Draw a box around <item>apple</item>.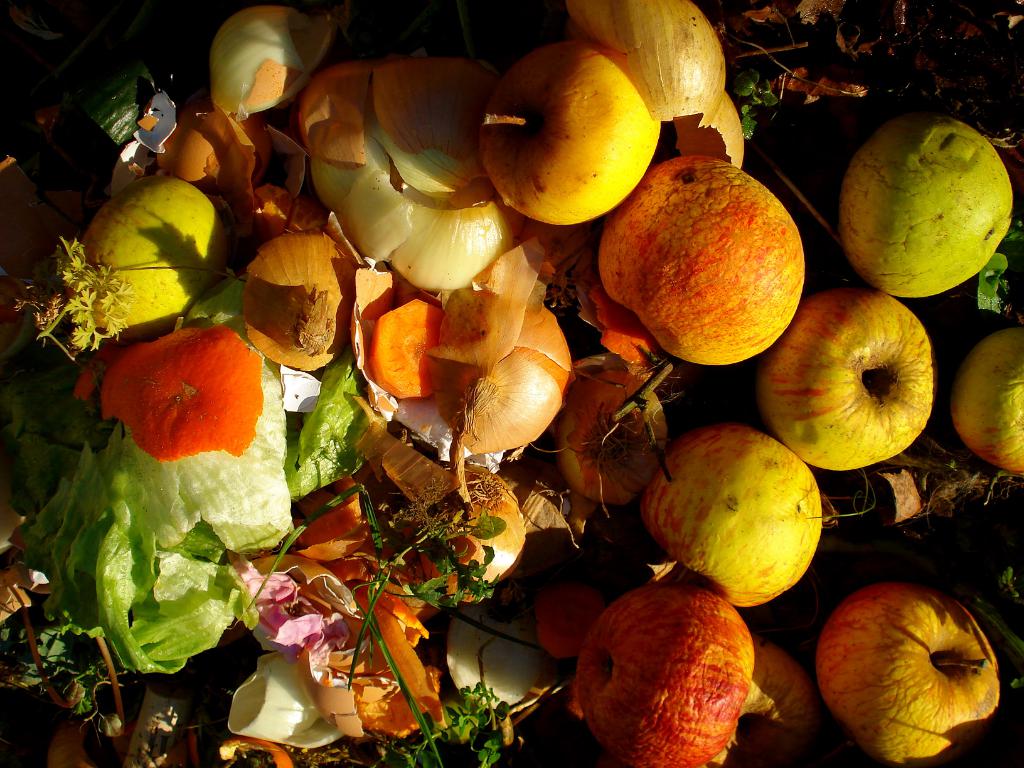
[596,157,807,367].
